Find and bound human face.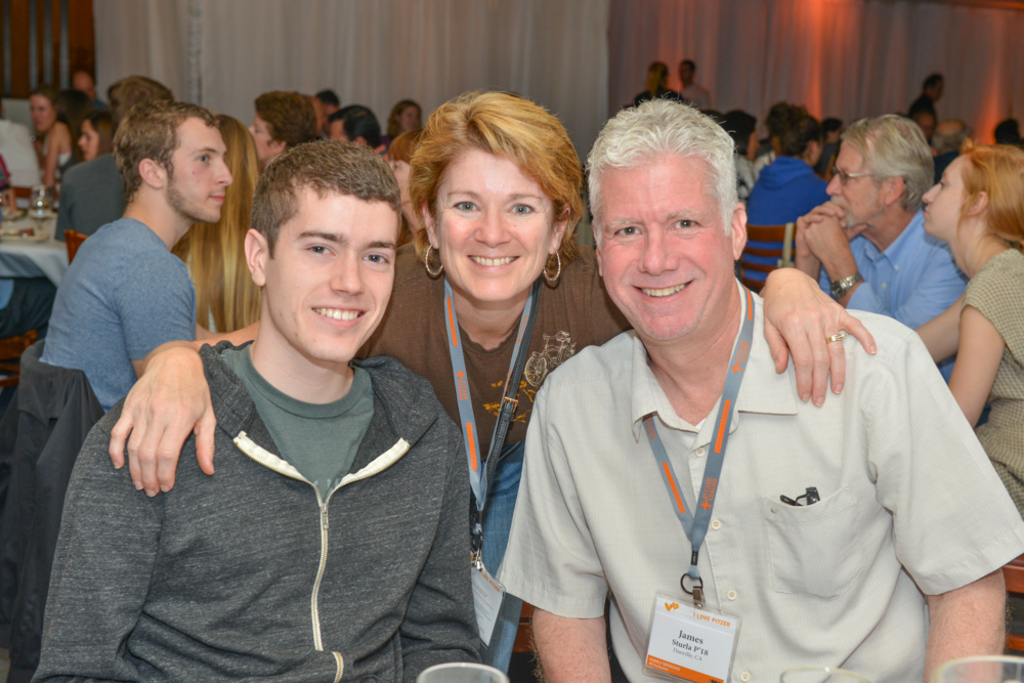
Bound: 80:120:96:160.
